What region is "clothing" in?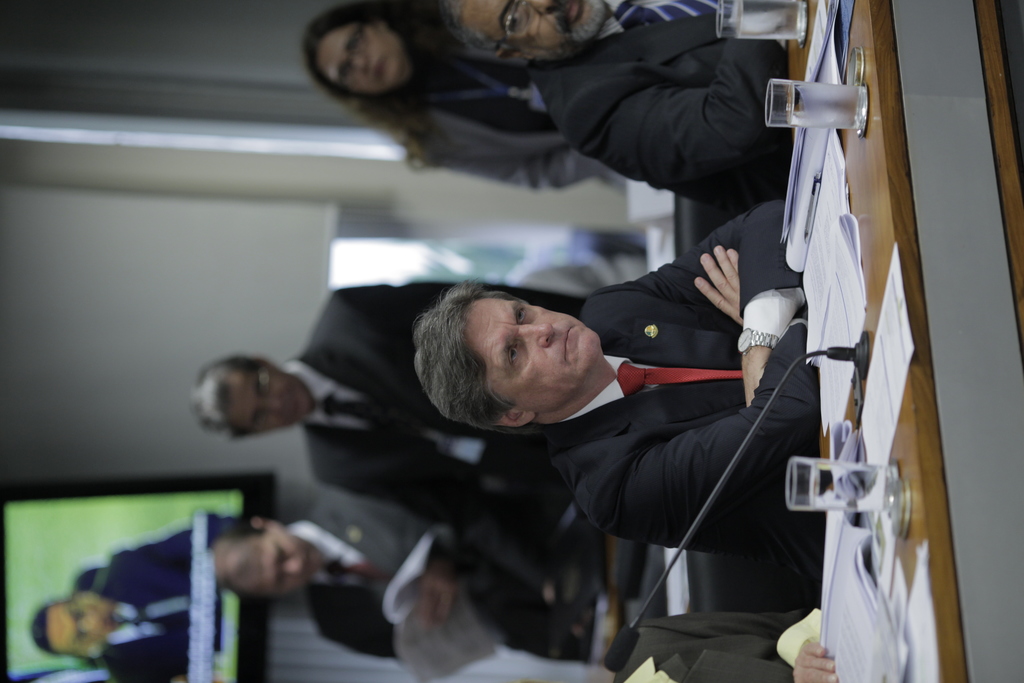
(x1=292, y1=288, x2=594, y2=524).
